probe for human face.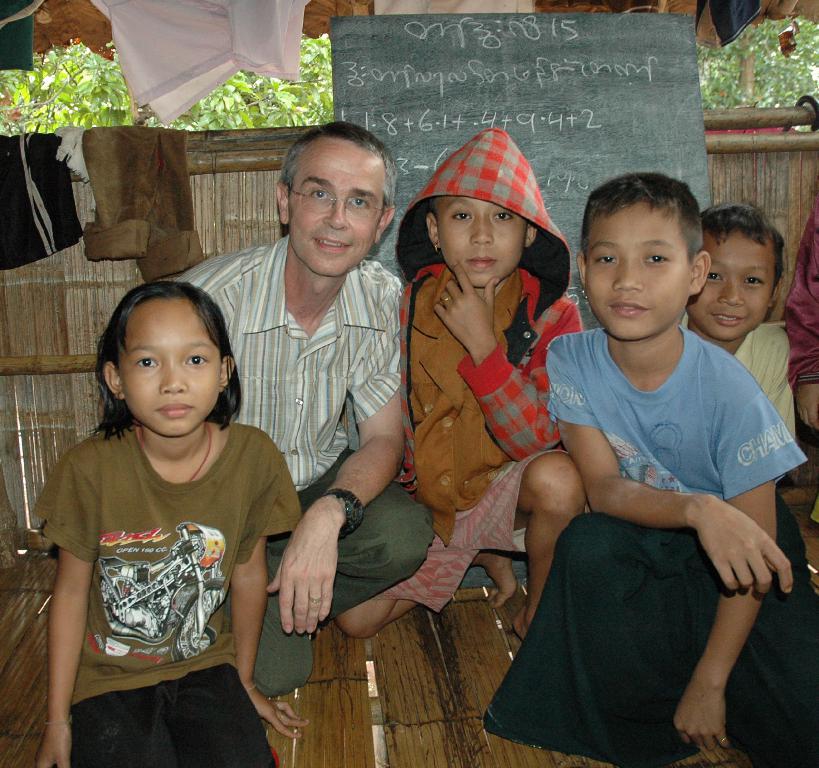
Probe result: [584,203,687,336].
